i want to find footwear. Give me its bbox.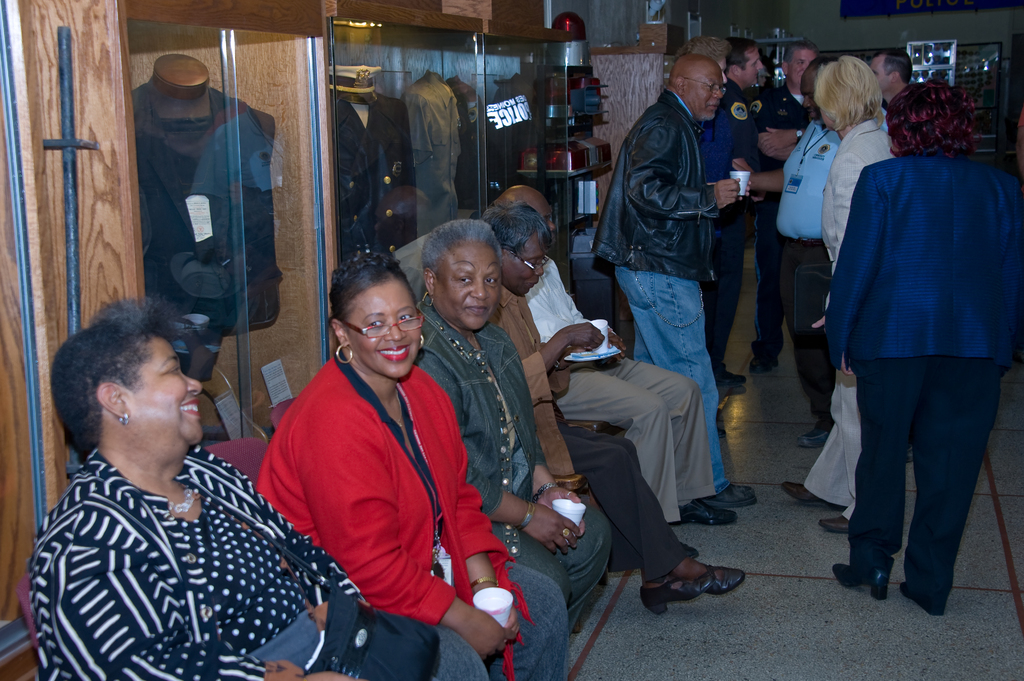
685/565/746/589.
